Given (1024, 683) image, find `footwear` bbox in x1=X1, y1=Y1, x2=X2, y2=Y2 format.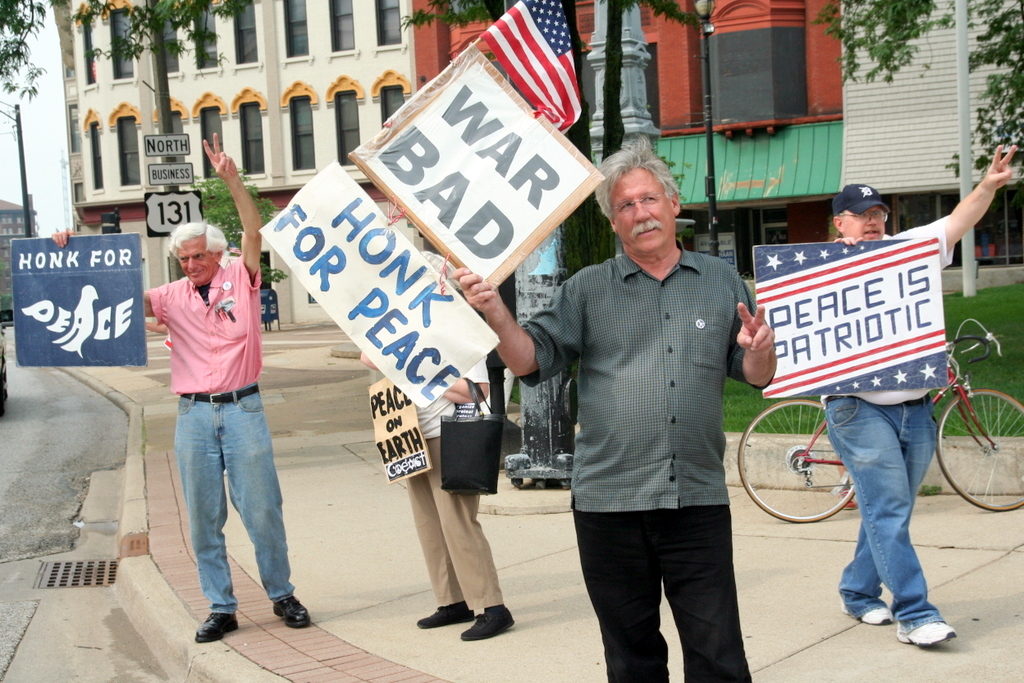
x1=464, y1=604, x2=516, y2=641.
